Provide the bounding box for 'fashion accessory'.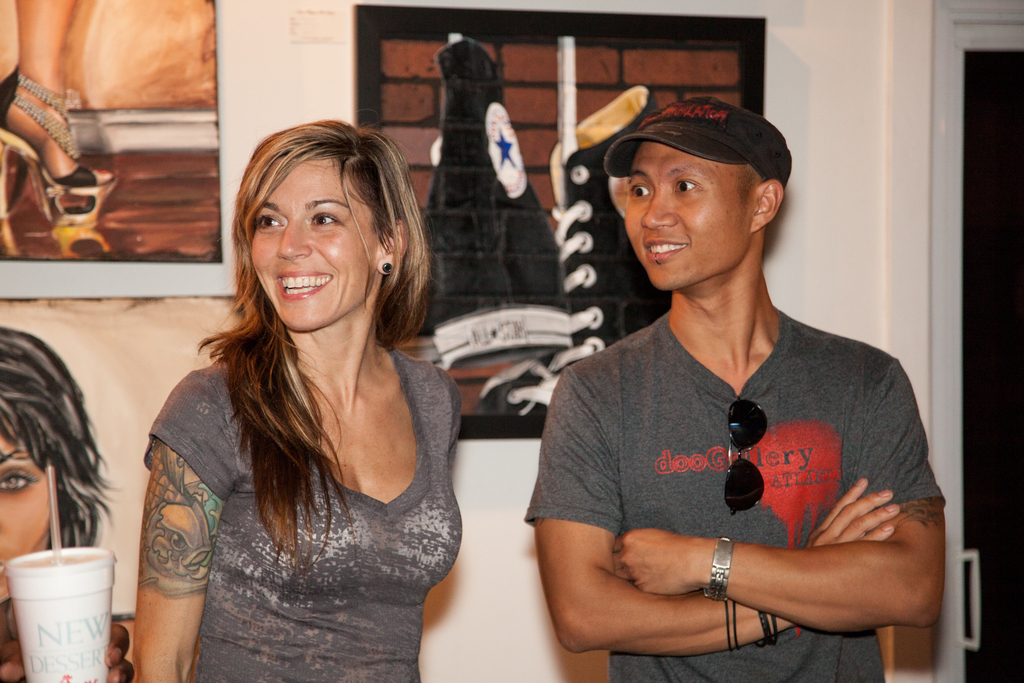
420 38 570 368.
